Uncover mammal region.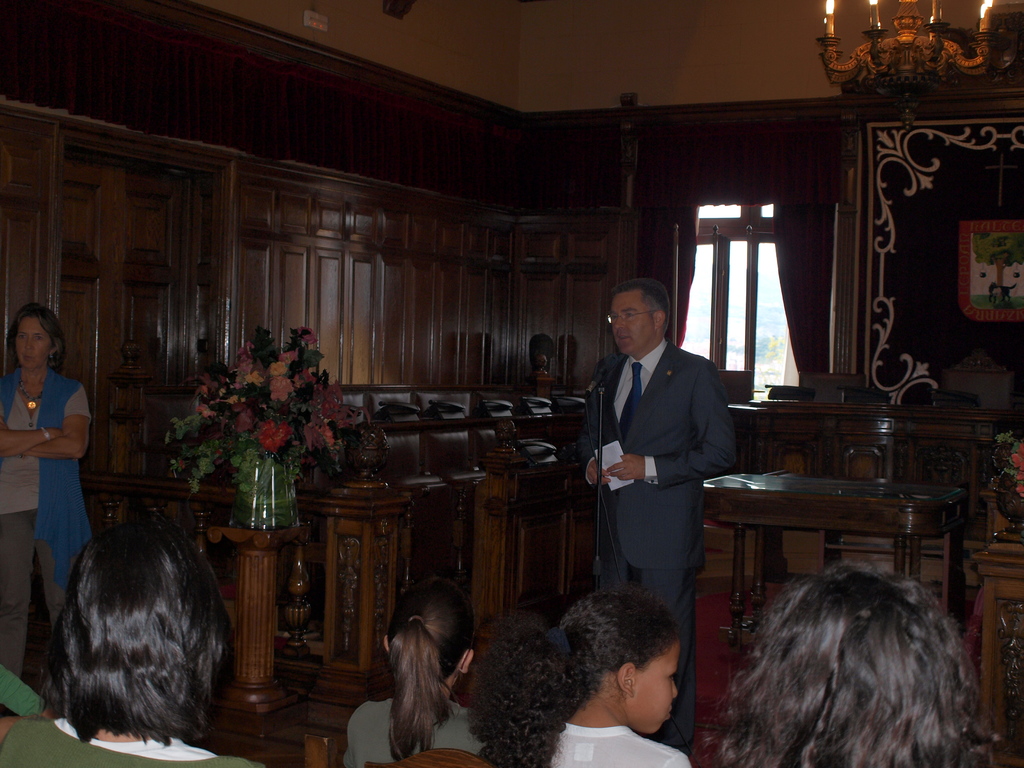
Uncovered: (left=575, top=280, right=737, bottom=746).
